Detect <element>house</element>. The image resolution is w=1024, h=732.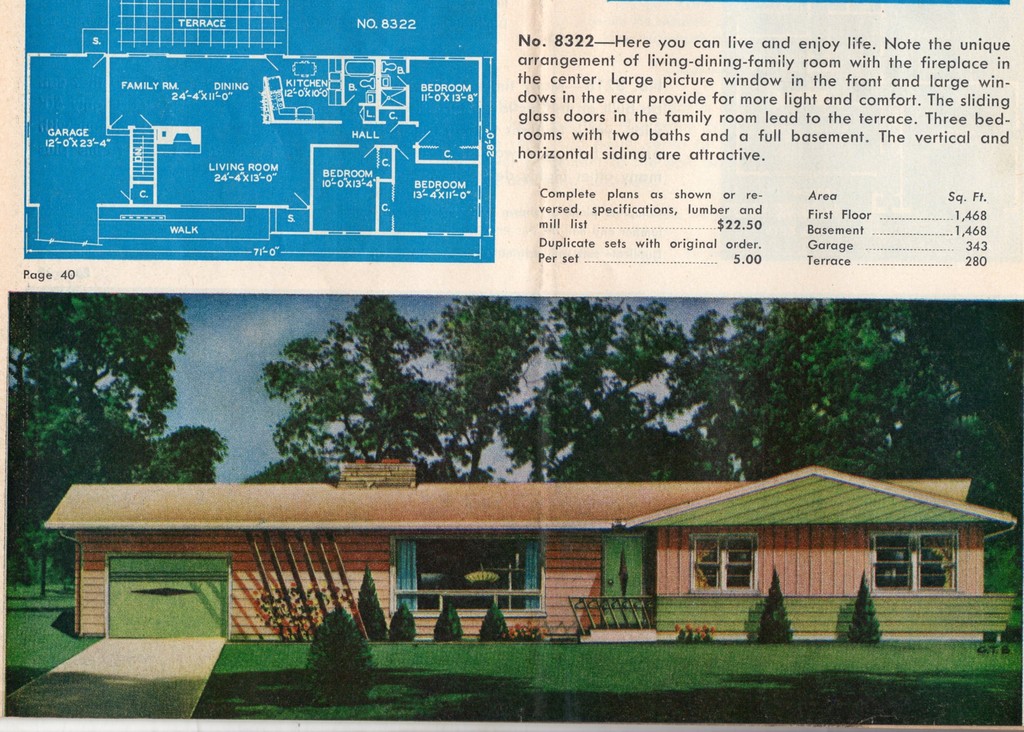
72, 387, 971, 662.
